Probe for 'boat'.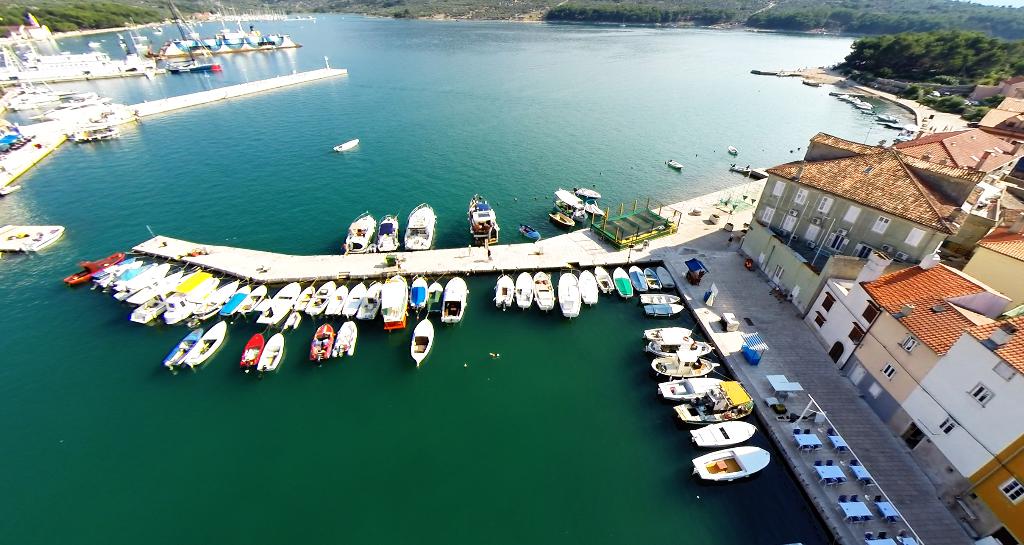
Probe result: {"left": 553, "top": 209, "right": 575, "bottom": 226}.
